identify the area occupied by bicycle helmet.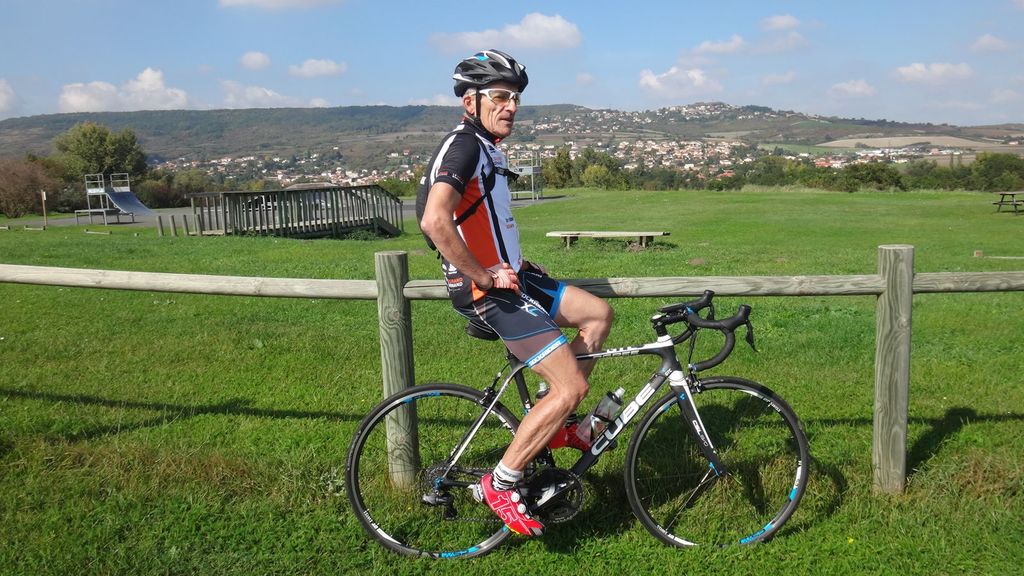
Area: bbox(455, 51, 526, 141).
